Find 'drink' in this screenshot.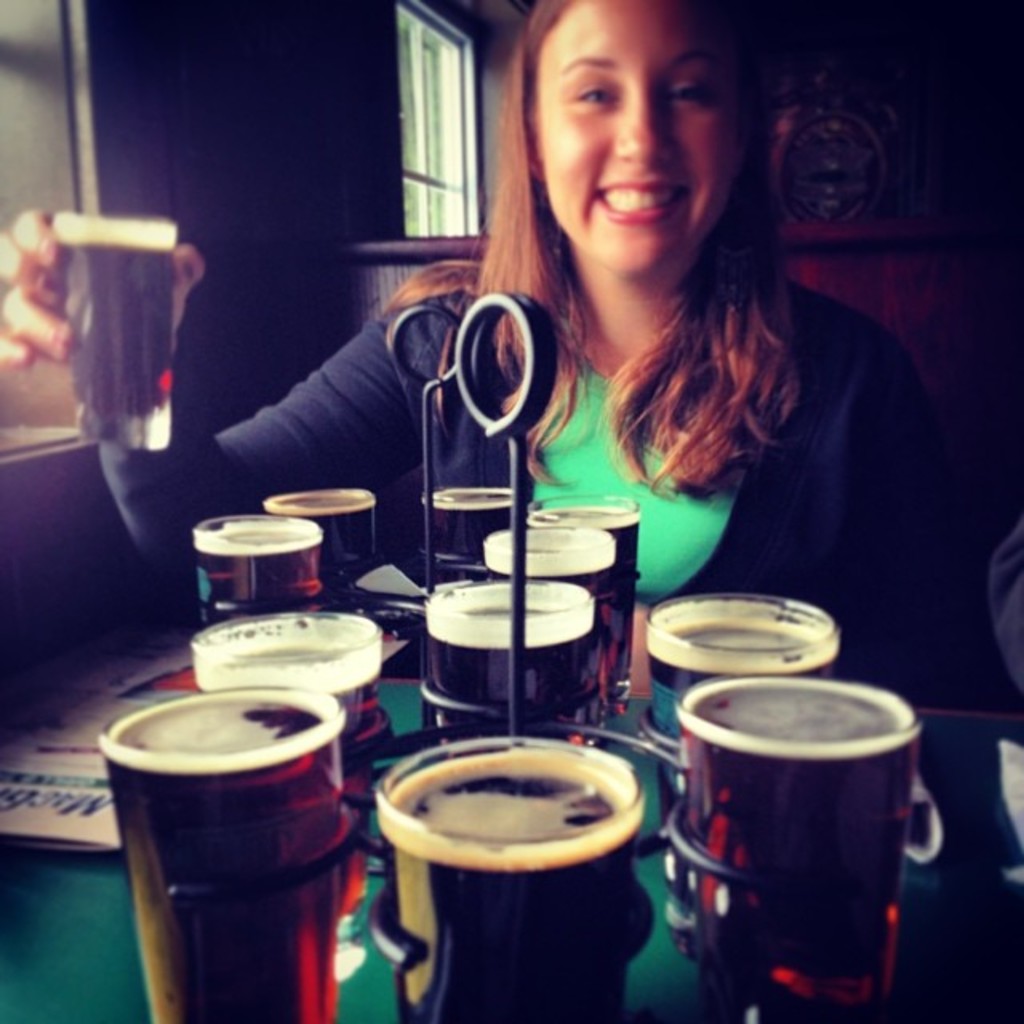
The bounding box for 'drink' is bbox(429, 602, 597, 752).
